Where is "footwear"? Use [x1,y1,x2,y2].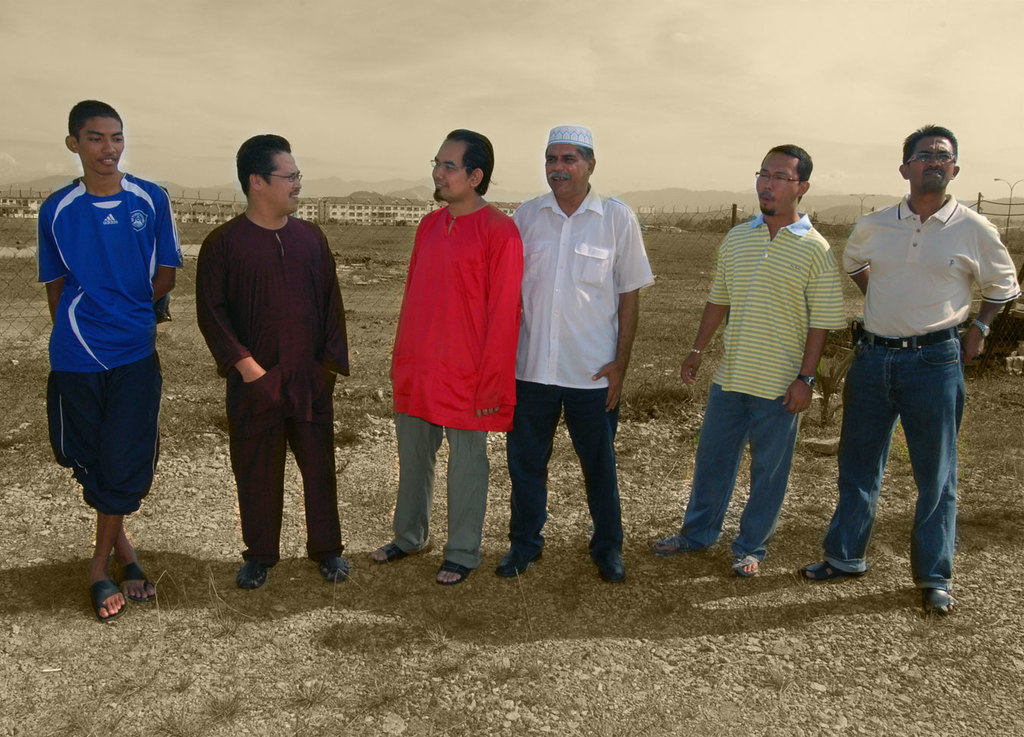
[366,541,407,568].
